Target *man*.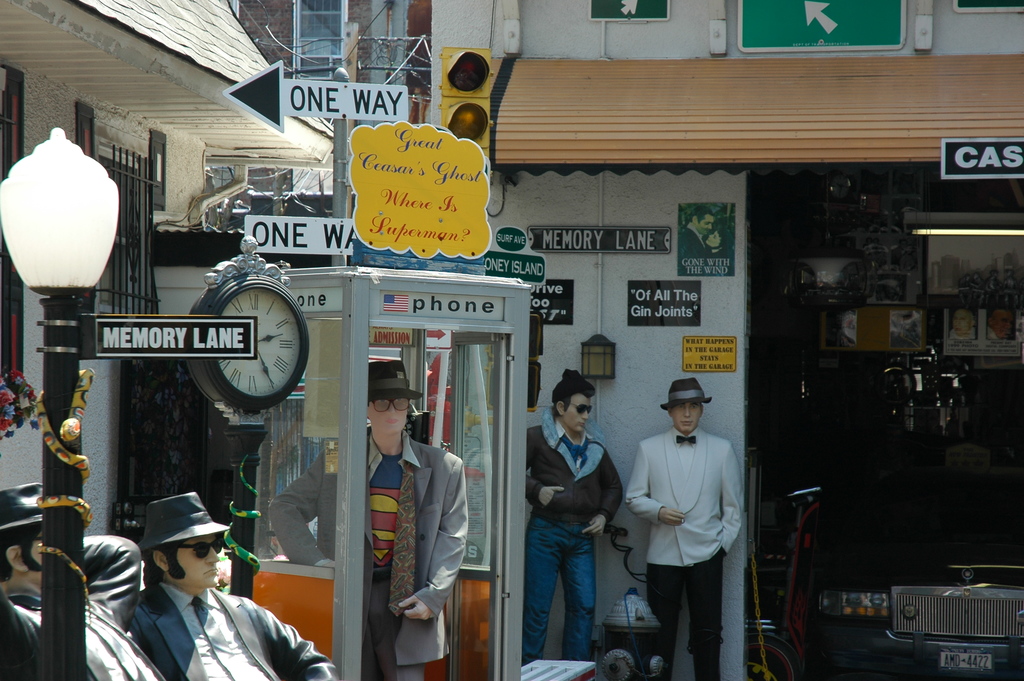
Target region: rect(949, 308, 982, 345).
